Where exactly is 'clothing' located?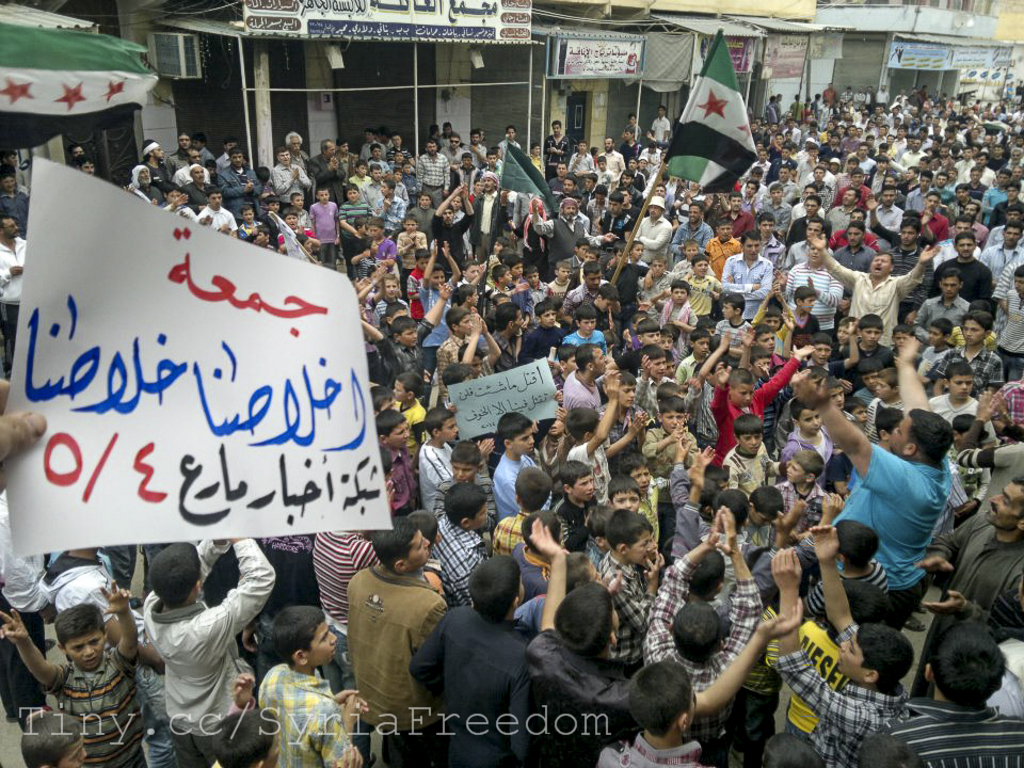
Its bounding box is {"left": 361, "top": 144, "right": 386, "bottom": 158}.
